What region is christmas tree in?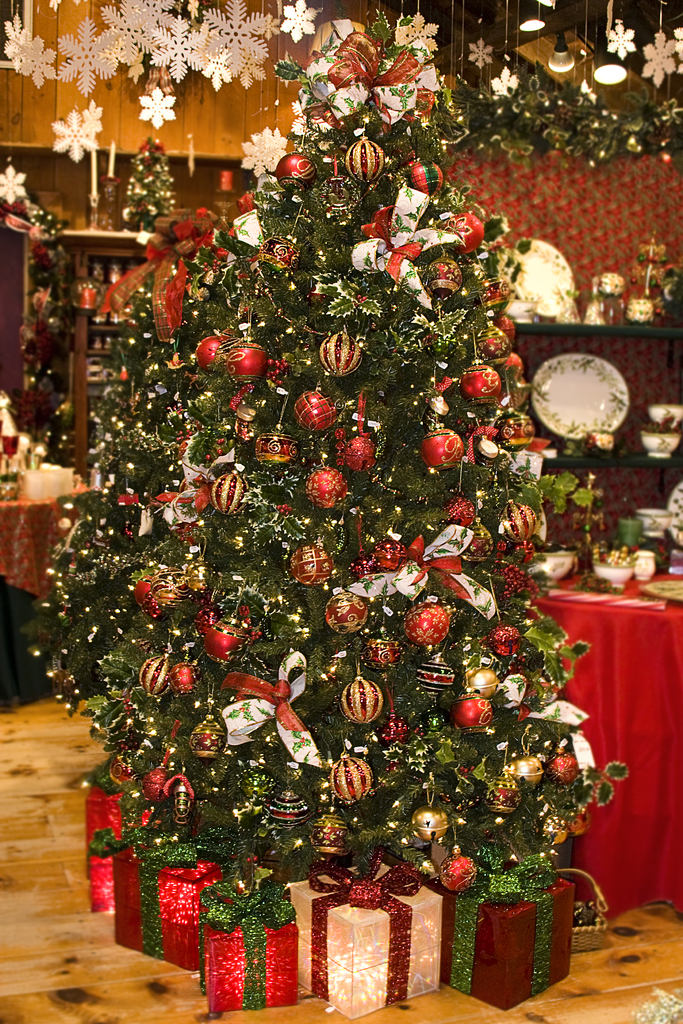
box(23, 0, 629, 879).
